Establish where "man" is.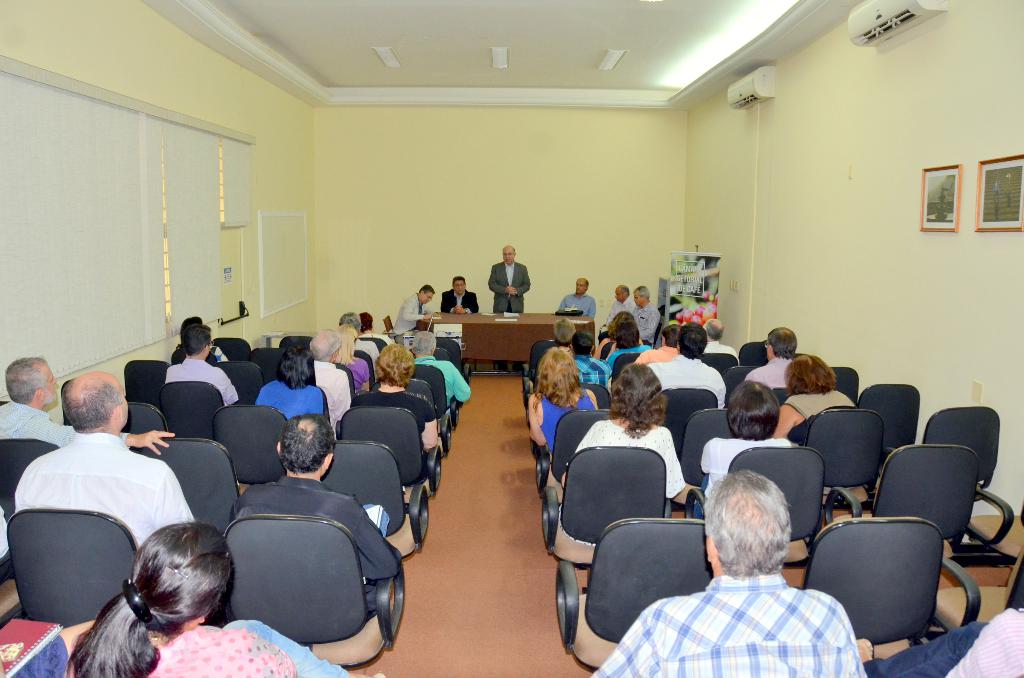
Established at detection(0, 354, 178, 458).
